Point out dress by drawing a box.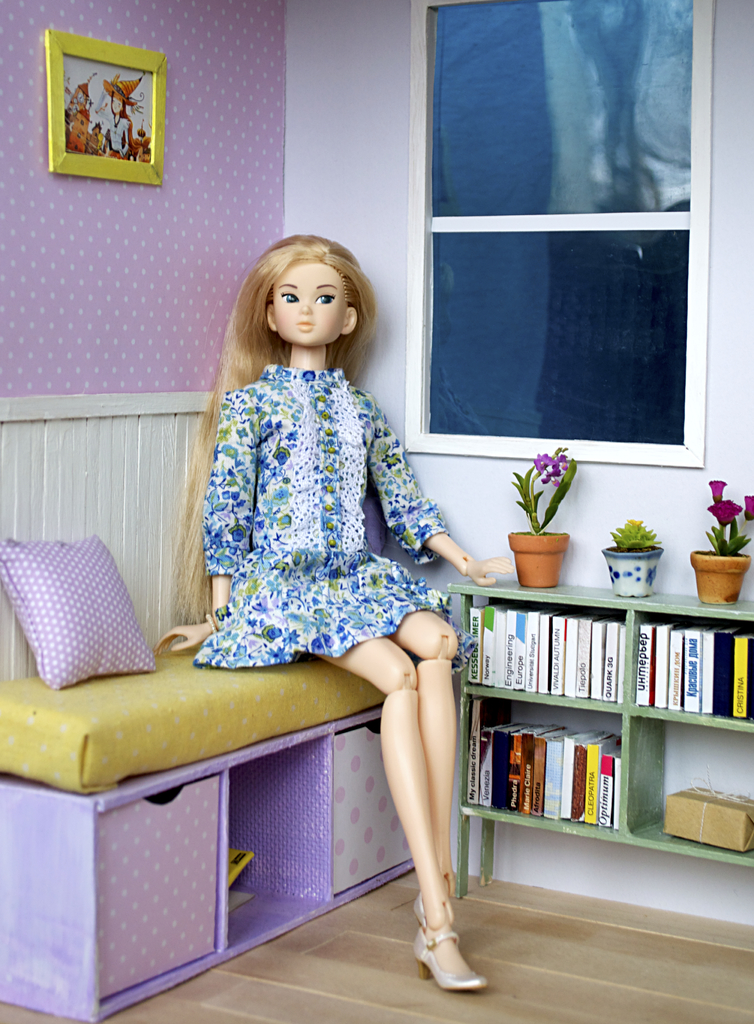
175 324 479 702.
